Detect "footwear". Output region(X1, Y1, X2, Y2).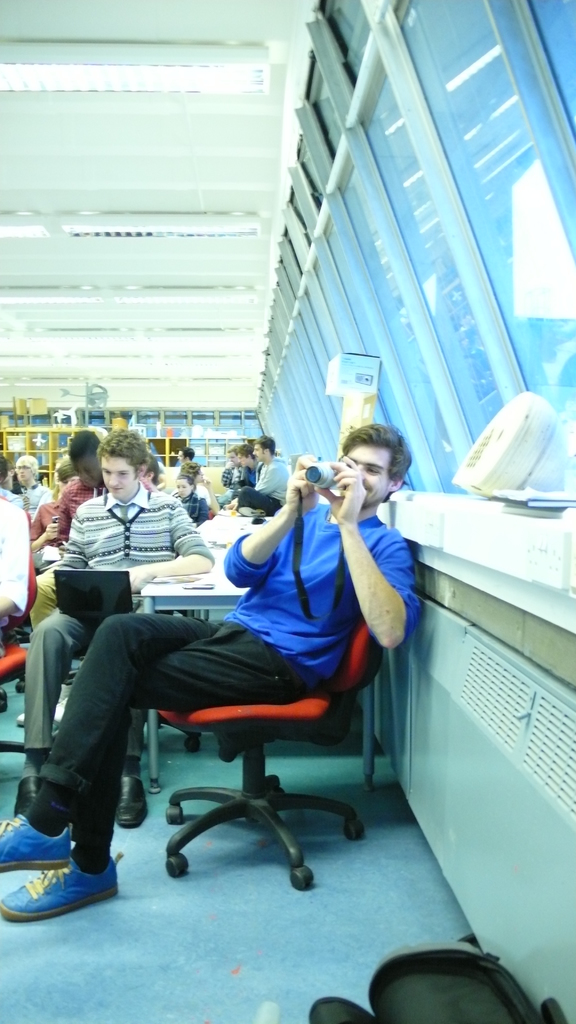
region(0, 845, 131, 924).
